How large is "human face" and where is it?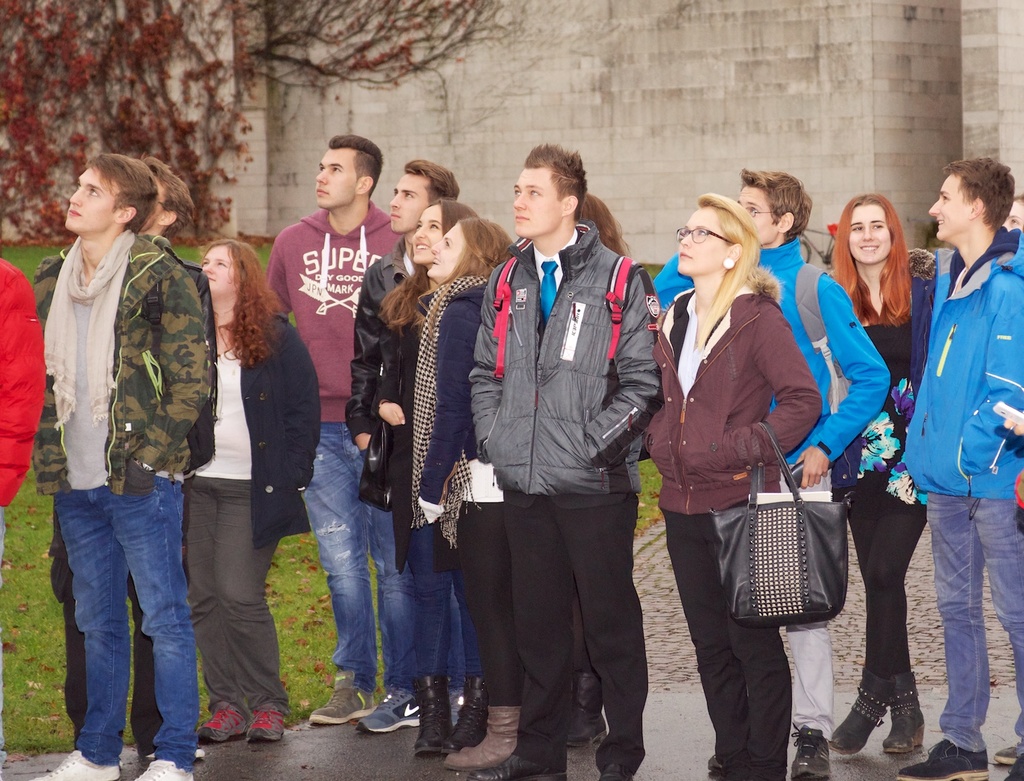
Bounding box: BBox(1001, 193, 1023, 237).
